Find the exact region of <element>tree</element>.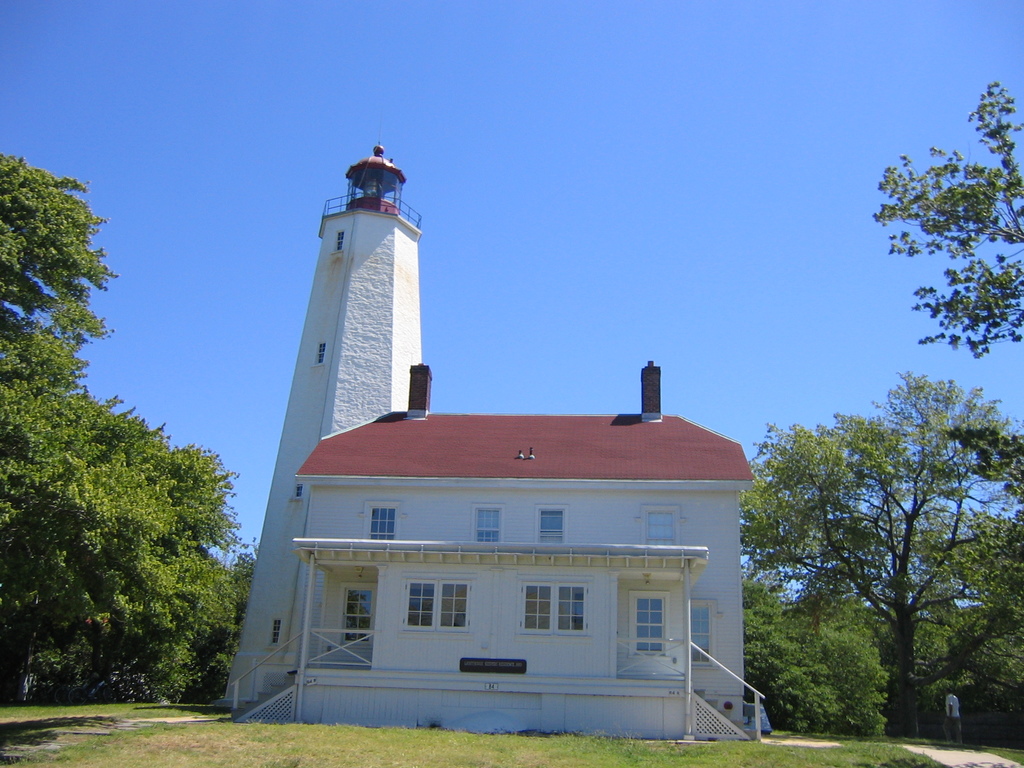
Exact region: region(82, 528, 241, 707).
